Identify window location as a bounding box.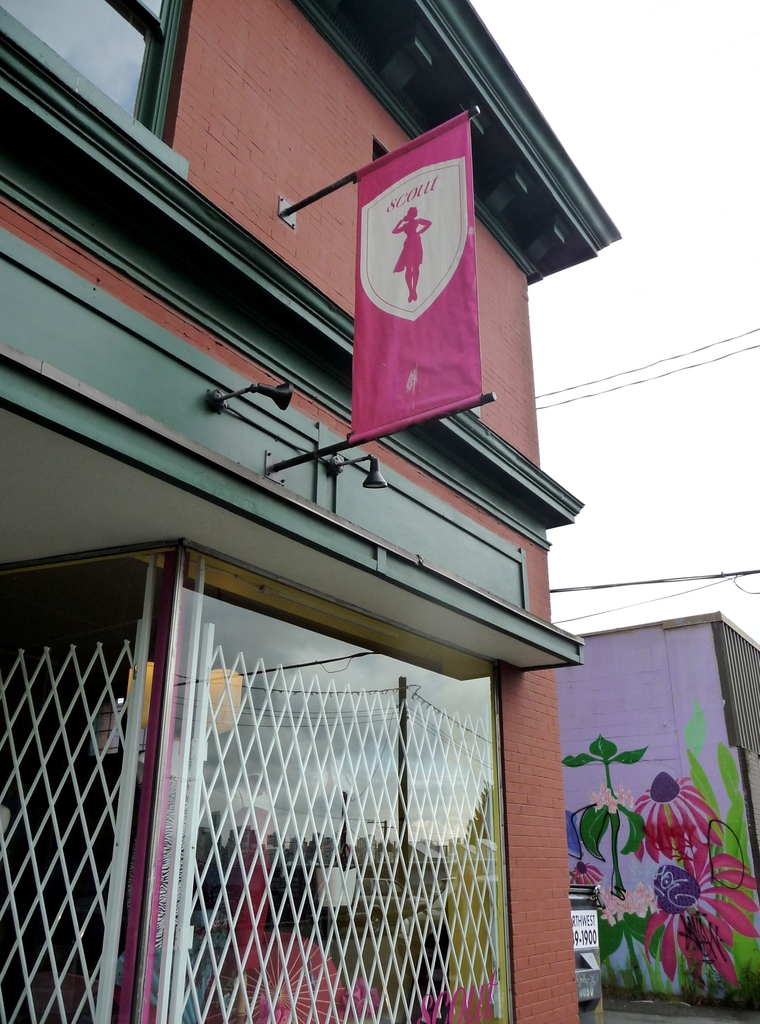
select_region(0, 533, 176, 1023).
